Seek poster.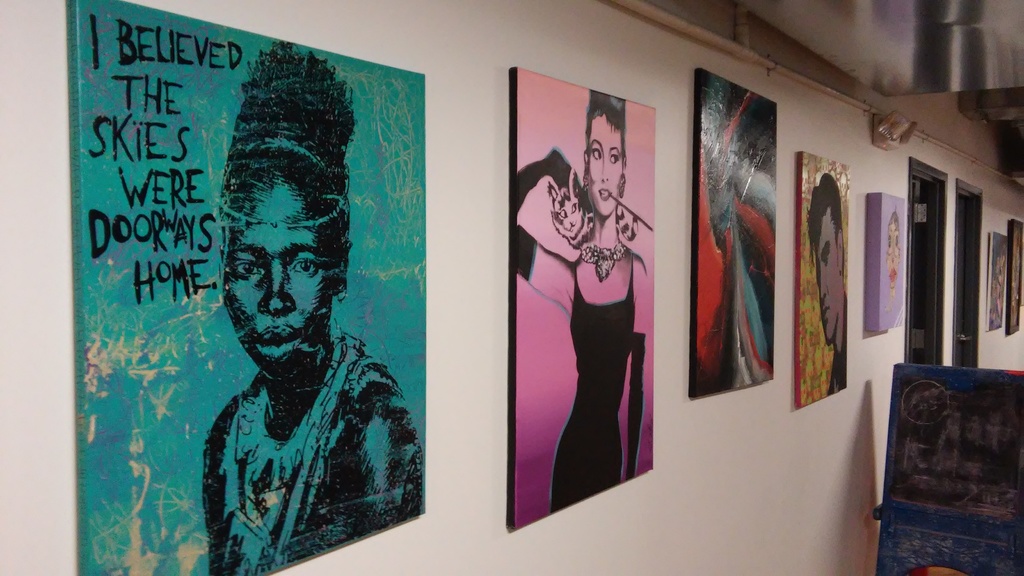
64,0,421,575.
